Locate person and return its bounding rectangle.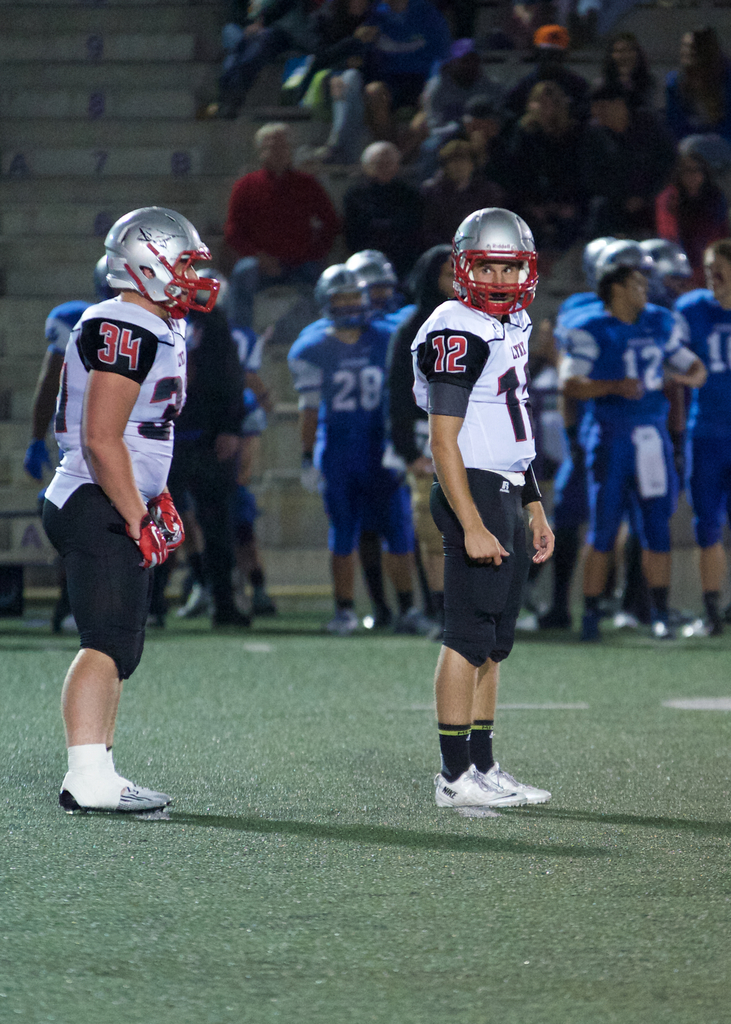
locate(230, 118, 336, 337).
